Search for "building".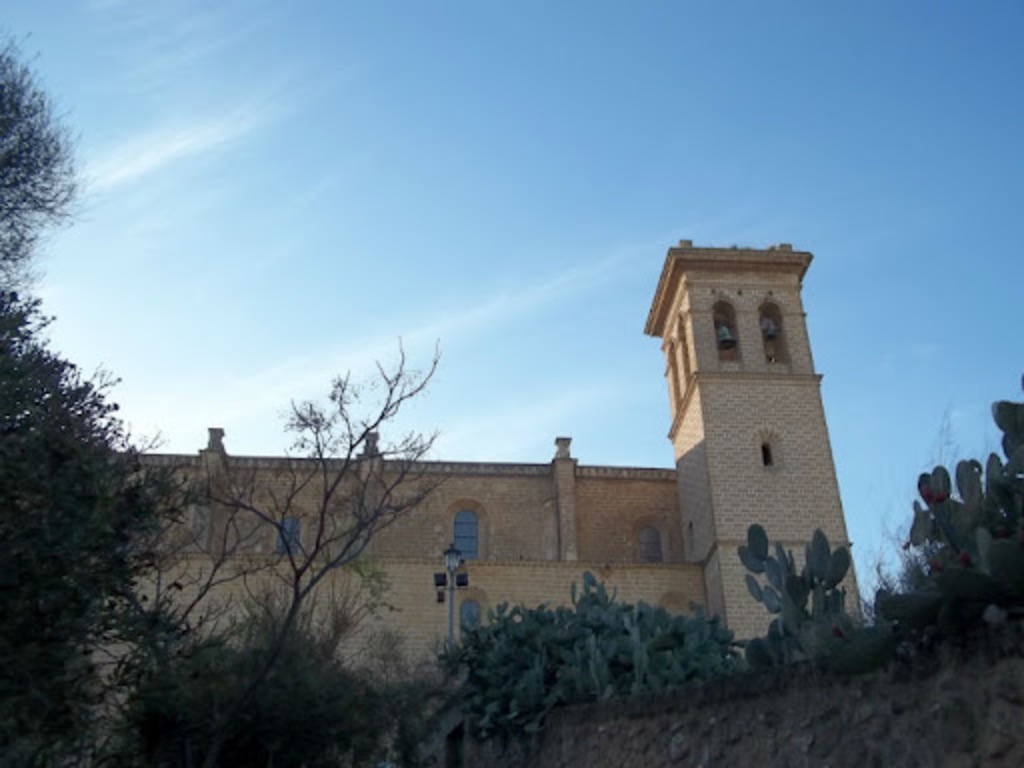
Found at 66 242 864 680.
